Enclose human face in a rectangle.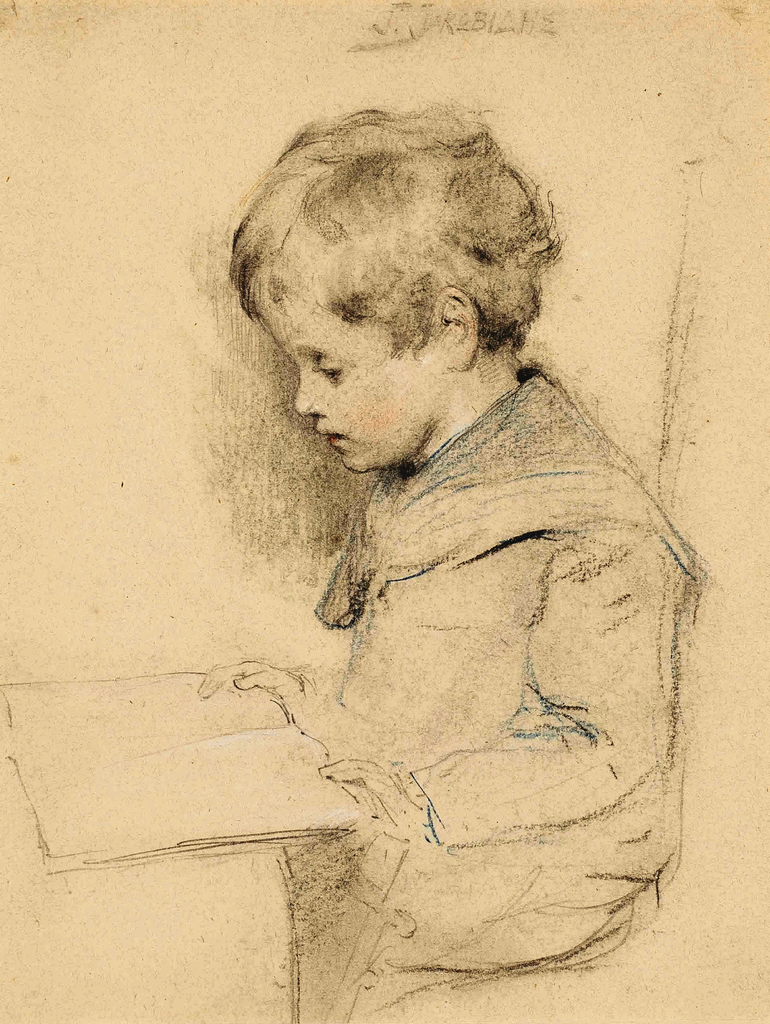
252:292:429:477.
